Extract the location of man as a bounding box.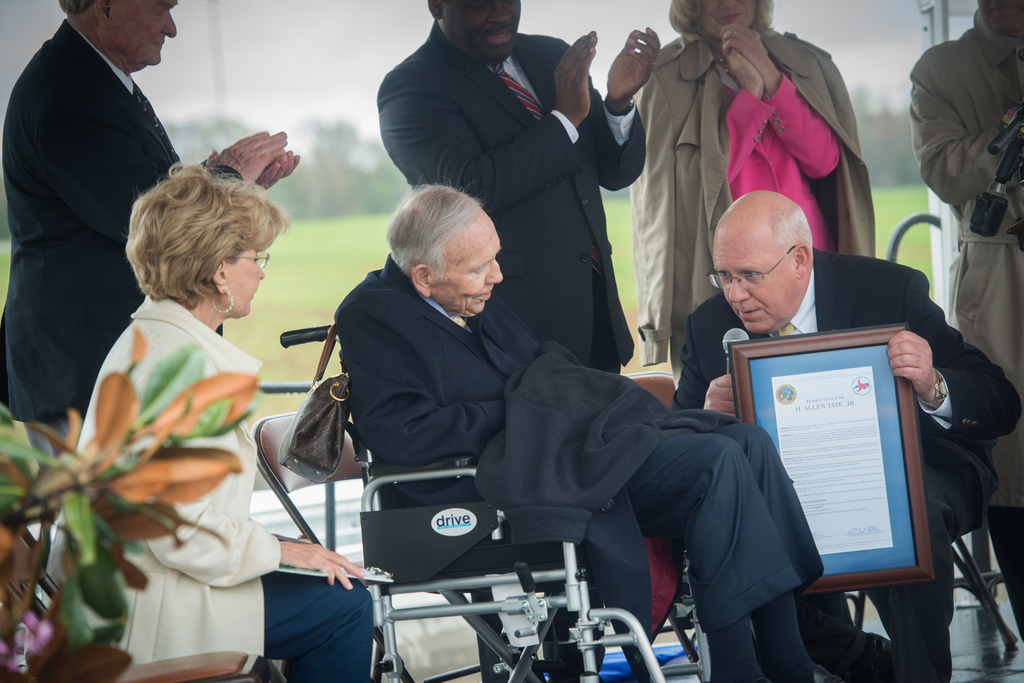
crop(329, 179, 833, 682).
